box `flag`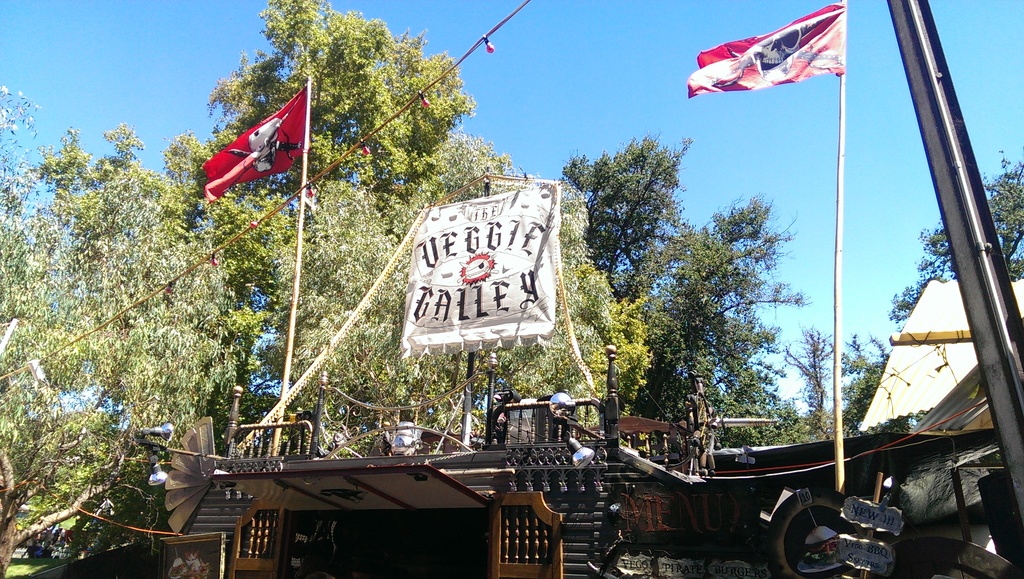
[397,187,567,361]
